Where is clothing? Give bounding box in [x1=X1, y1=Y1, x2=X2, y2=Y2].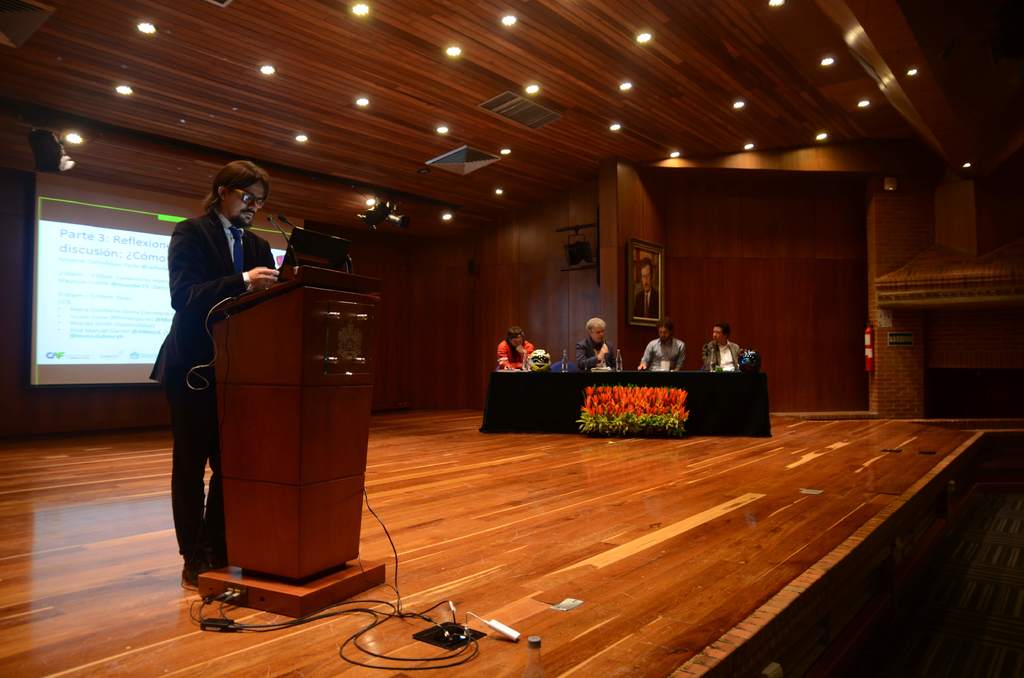
[x1=500, y1=325, x2=532, y2=376].
